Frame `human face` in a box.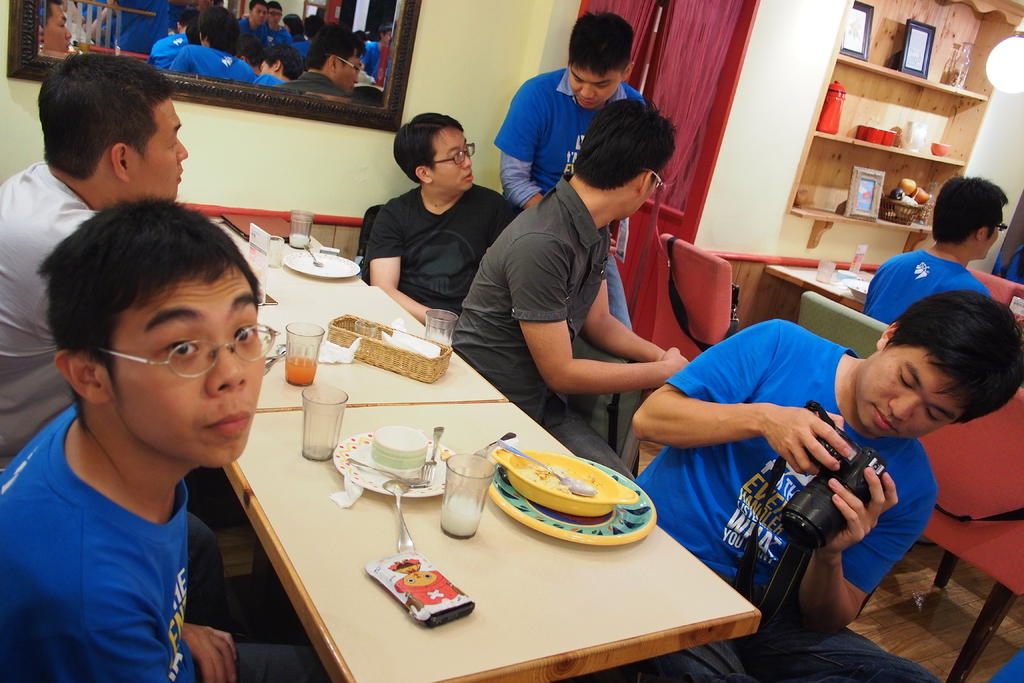
BBox(339, 54, 359, 86).
